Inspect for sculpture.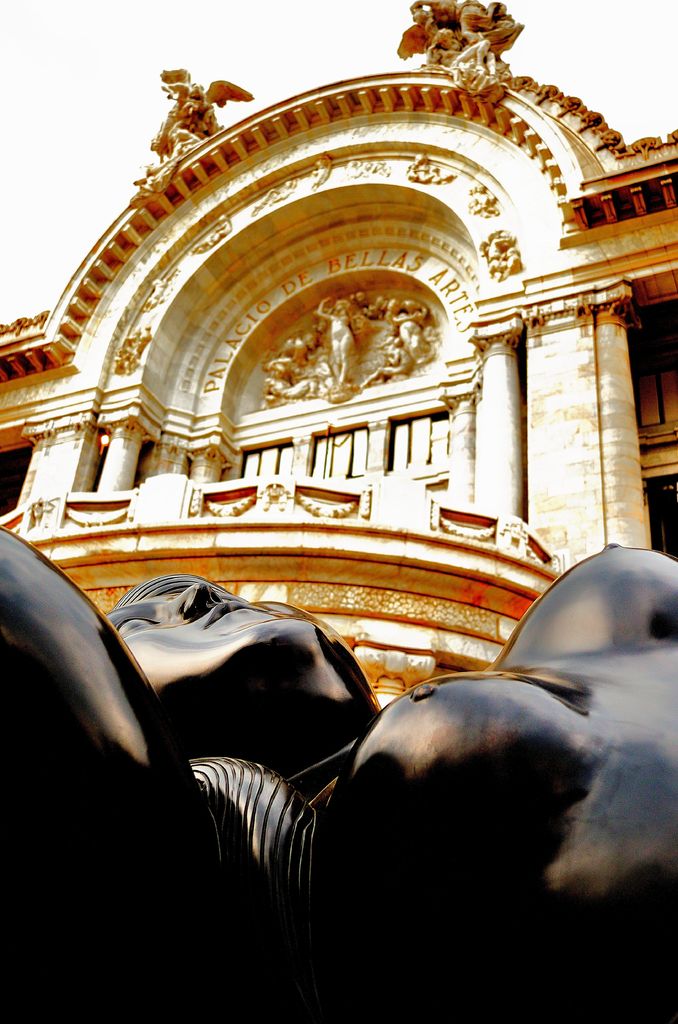
Inspection: box=[131, 70, 250, 205].
